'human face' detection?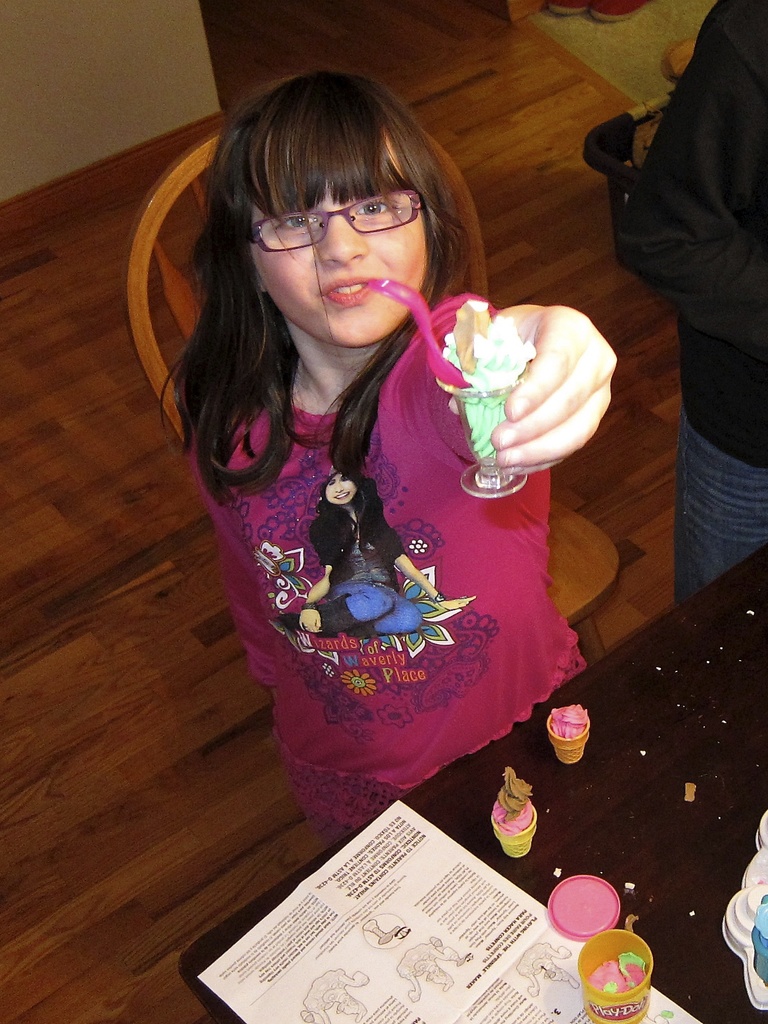
[x1=248, y1=134, x2=428, y2=347]
